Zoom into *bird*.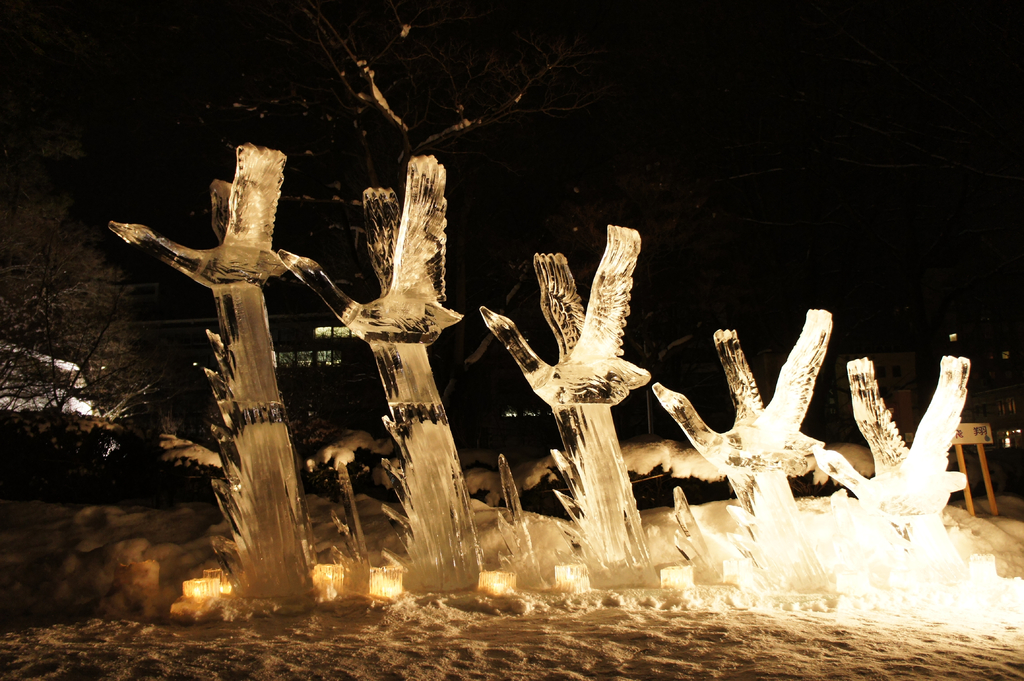
Zoom target: <box>650,303,825,497</box>.
